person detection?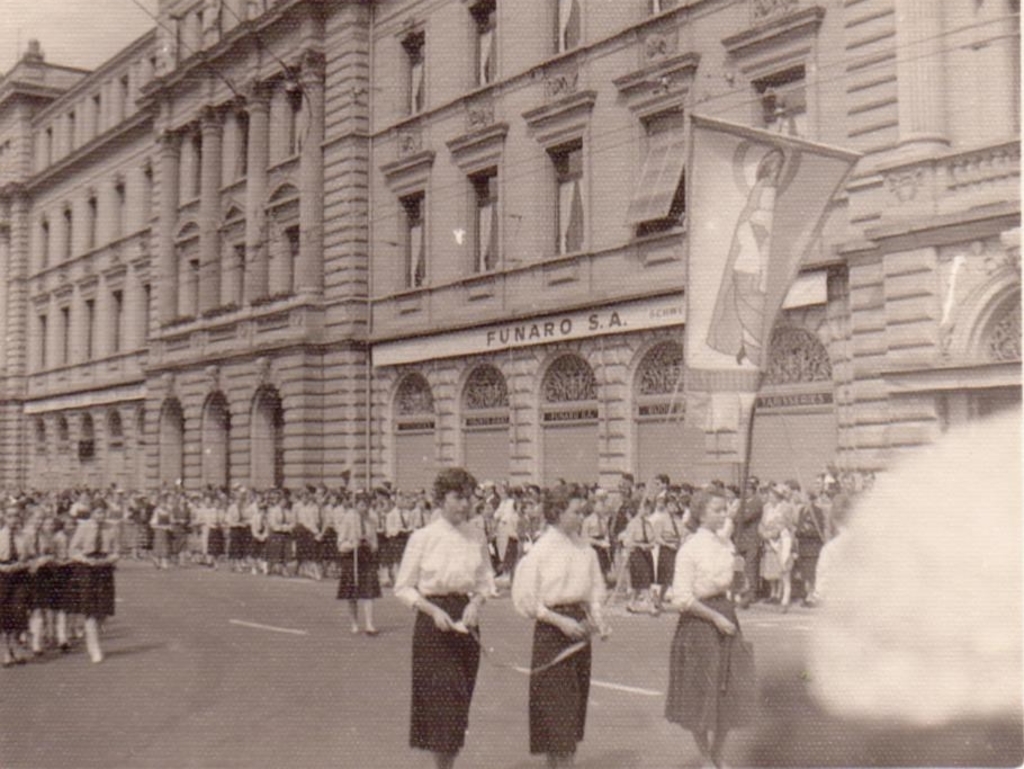
box=[66, 500, 123, 664]
